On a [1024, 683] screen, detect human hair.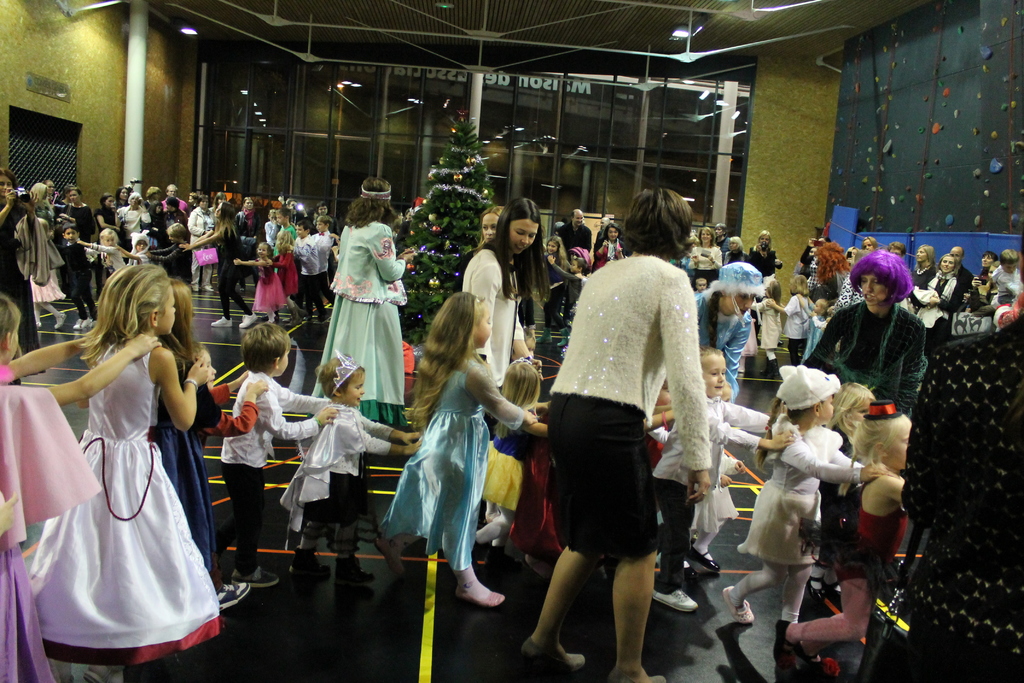
crop(214, 191, 224, 196).
